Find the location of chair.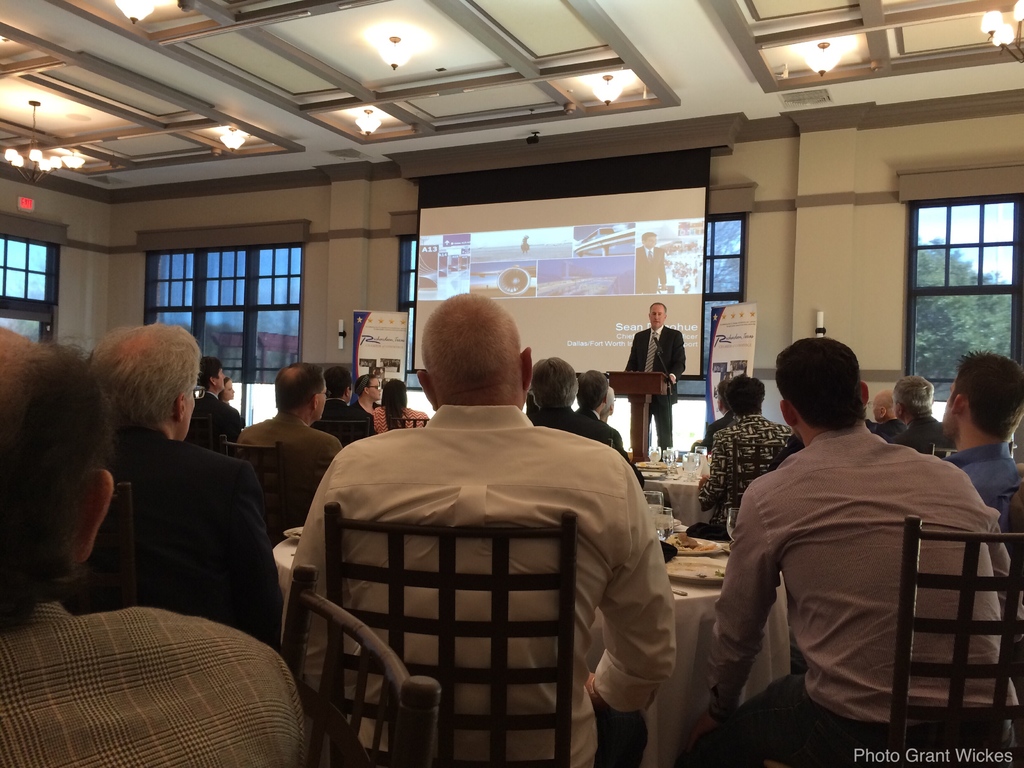
Location: select_region(181, 410, 214, 452).
